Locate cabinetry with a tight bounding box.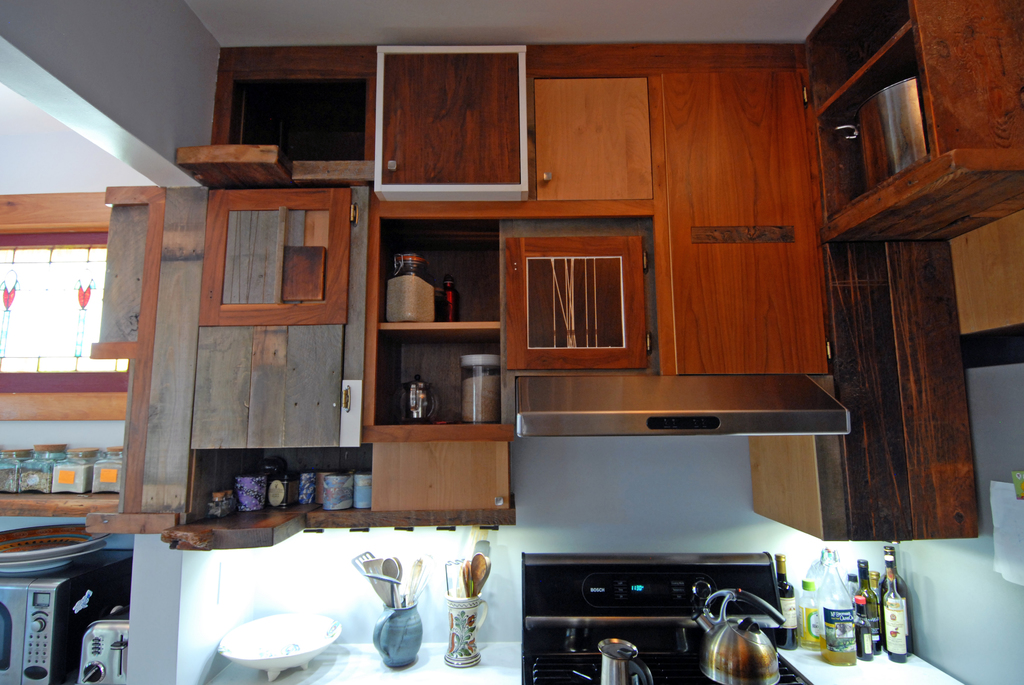
region(152, 54, 919, 673).
